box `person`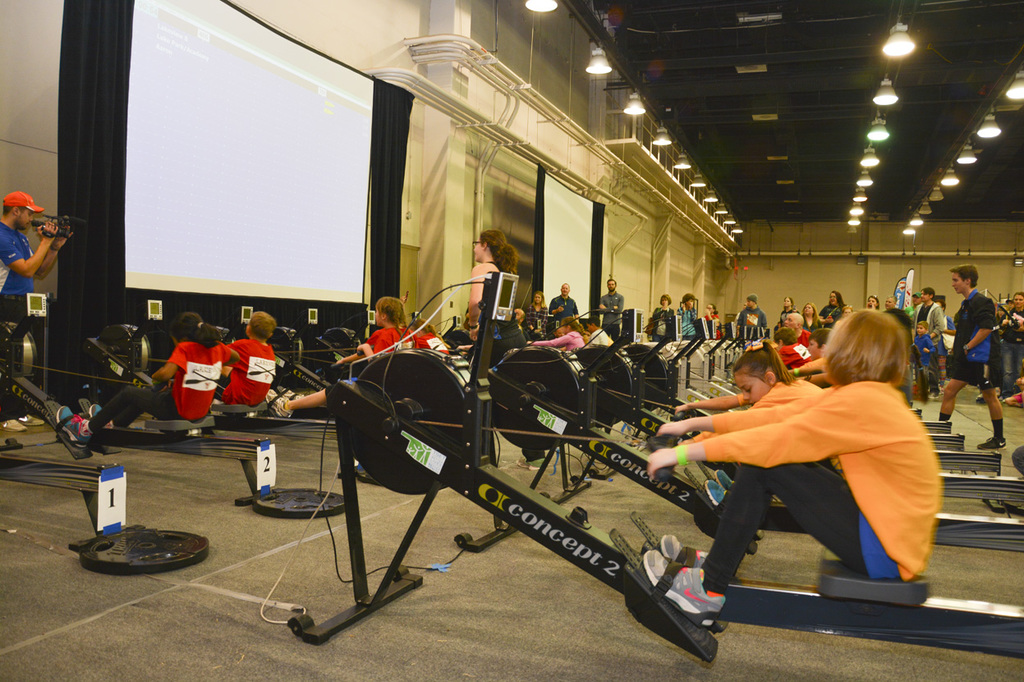
bbox=[819, 289, 843, 327]
